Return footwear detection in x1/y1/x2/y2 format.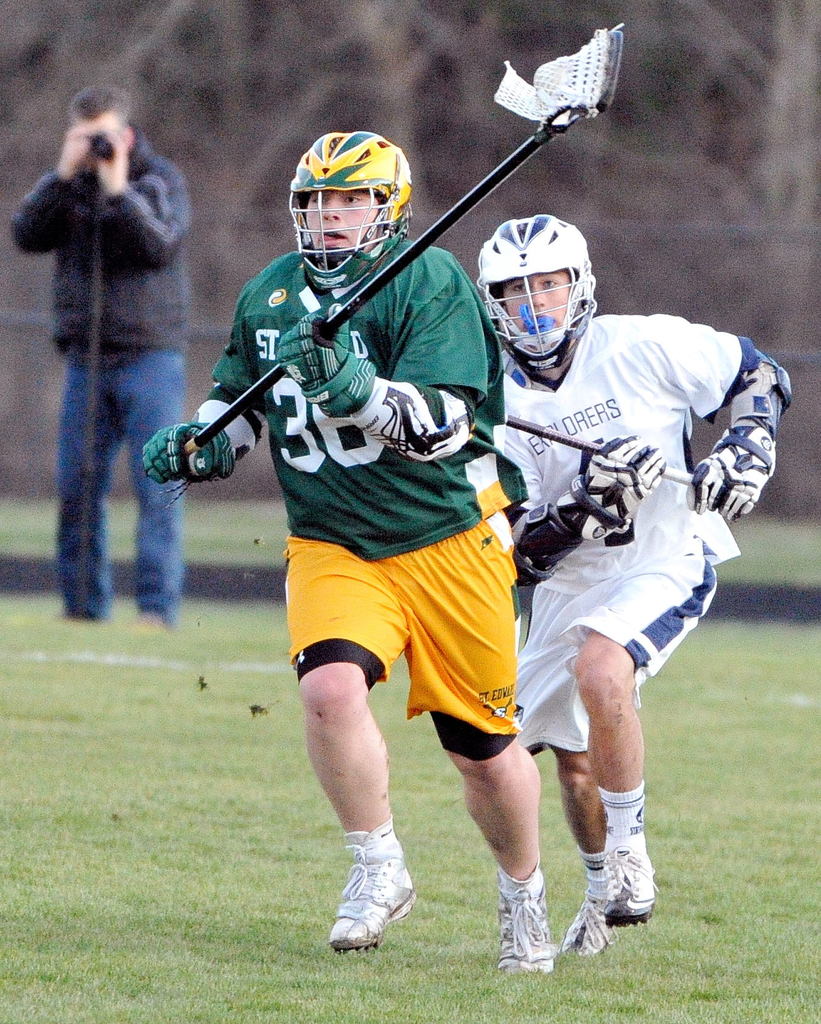
603/832/665/935.
